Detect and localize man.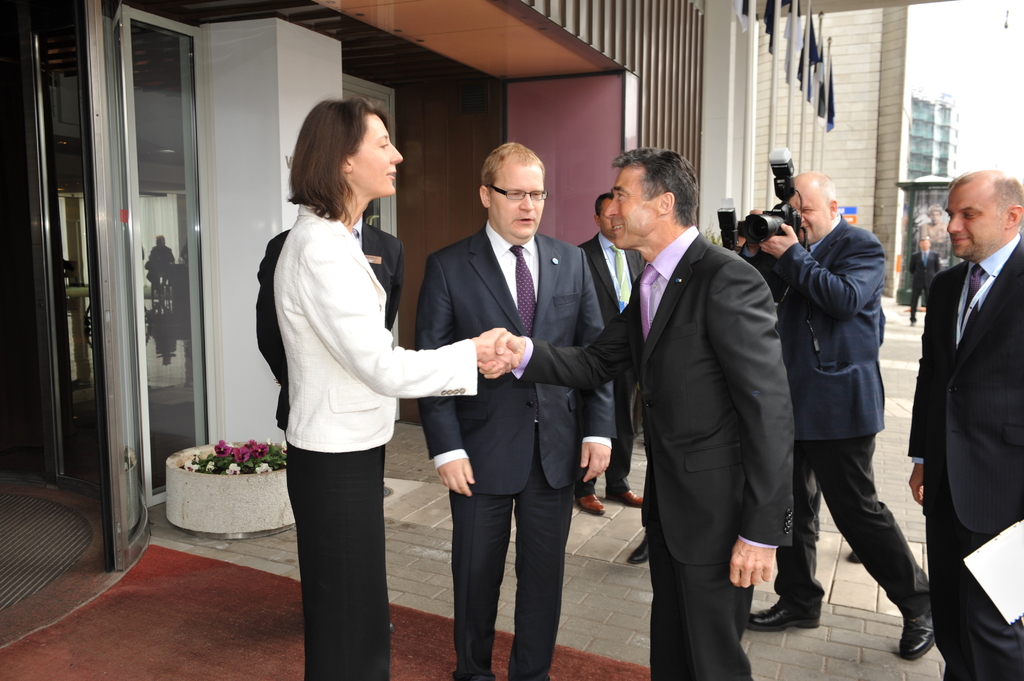
Localized at [726,209,789,302].
